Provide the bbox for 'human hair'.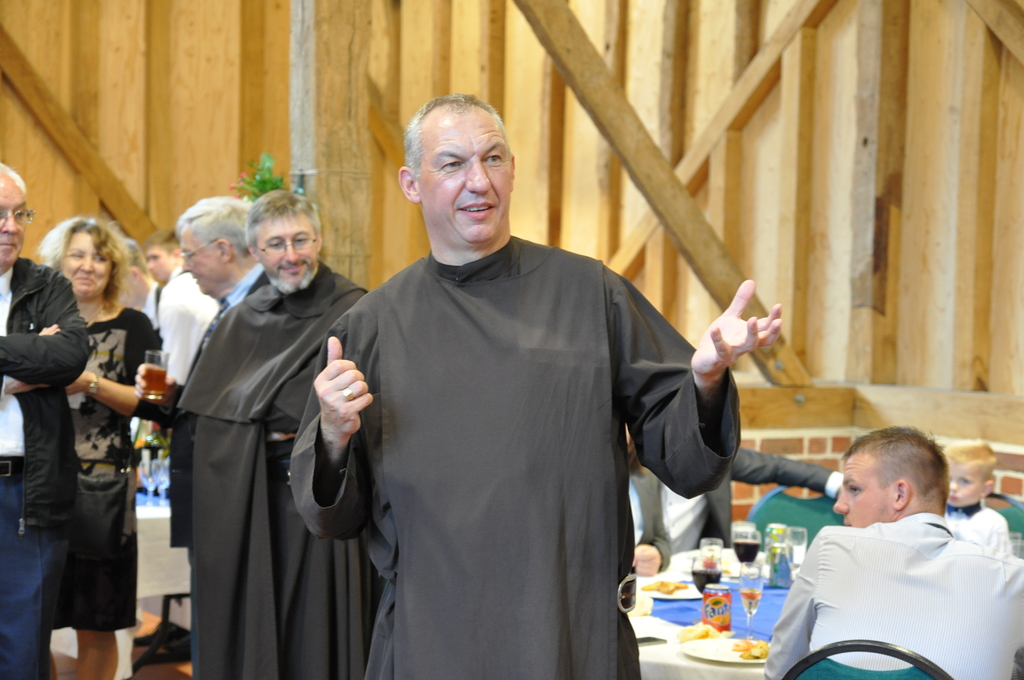
941/439/998/476.
